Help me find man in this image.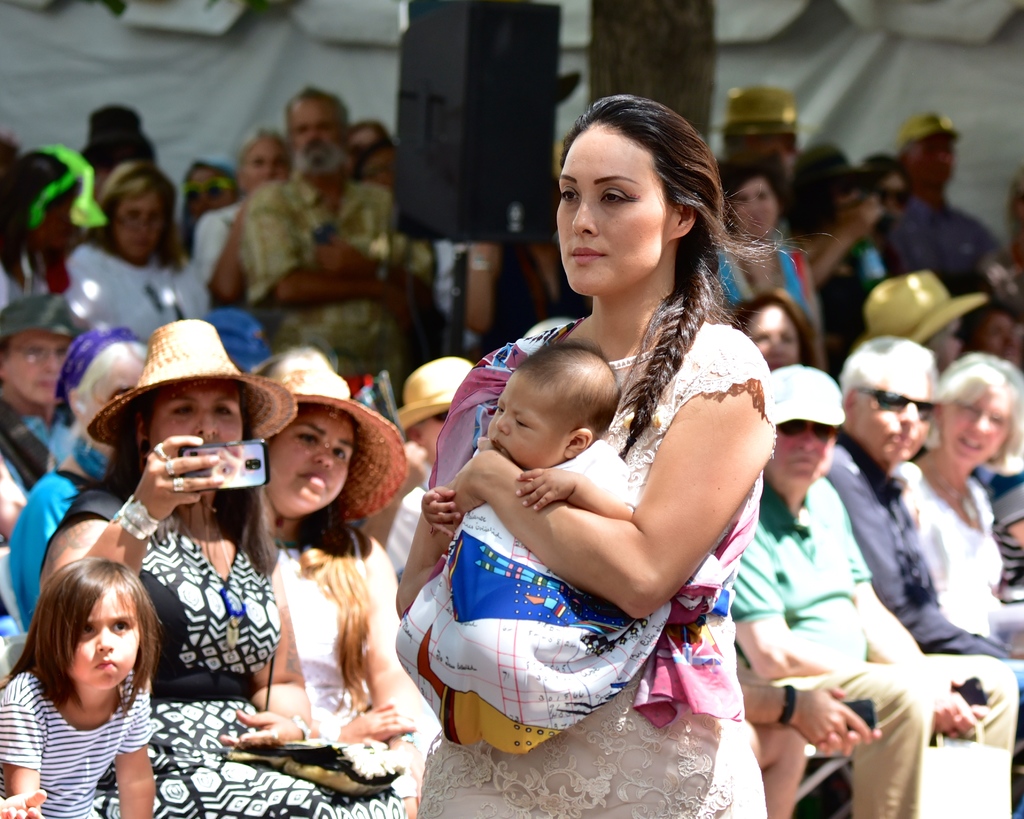
Found it: x1=886, y1=108, x2=1002, y2=287.
